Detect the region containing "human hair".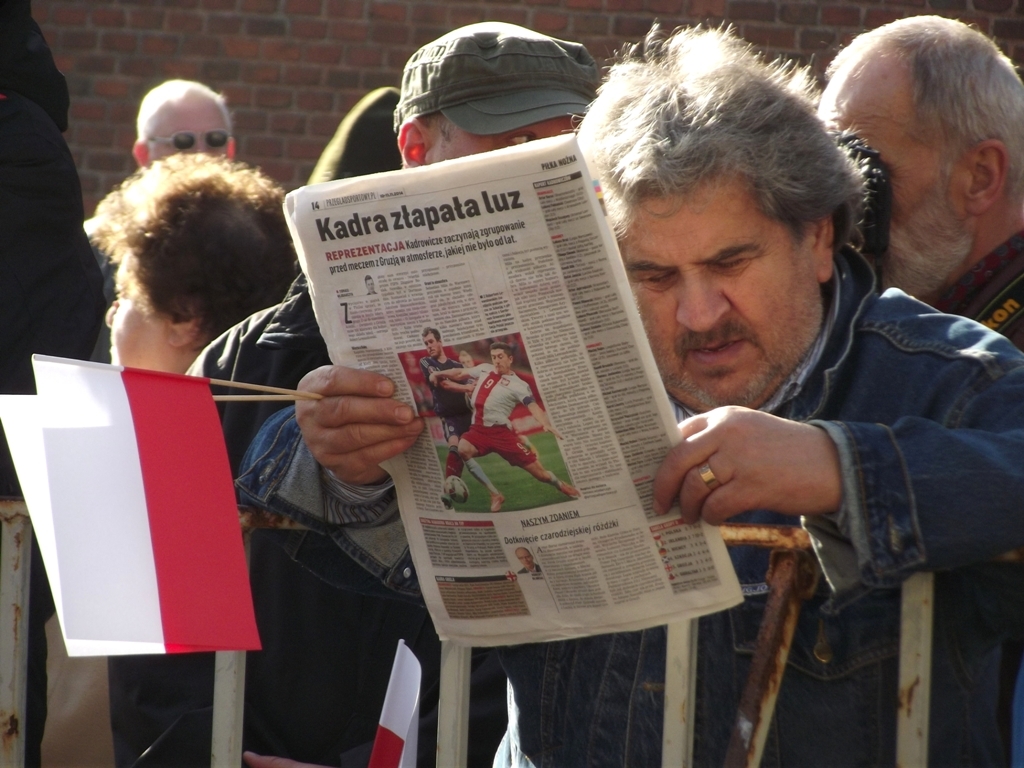
bbox=[132, 79, 235, 136].
